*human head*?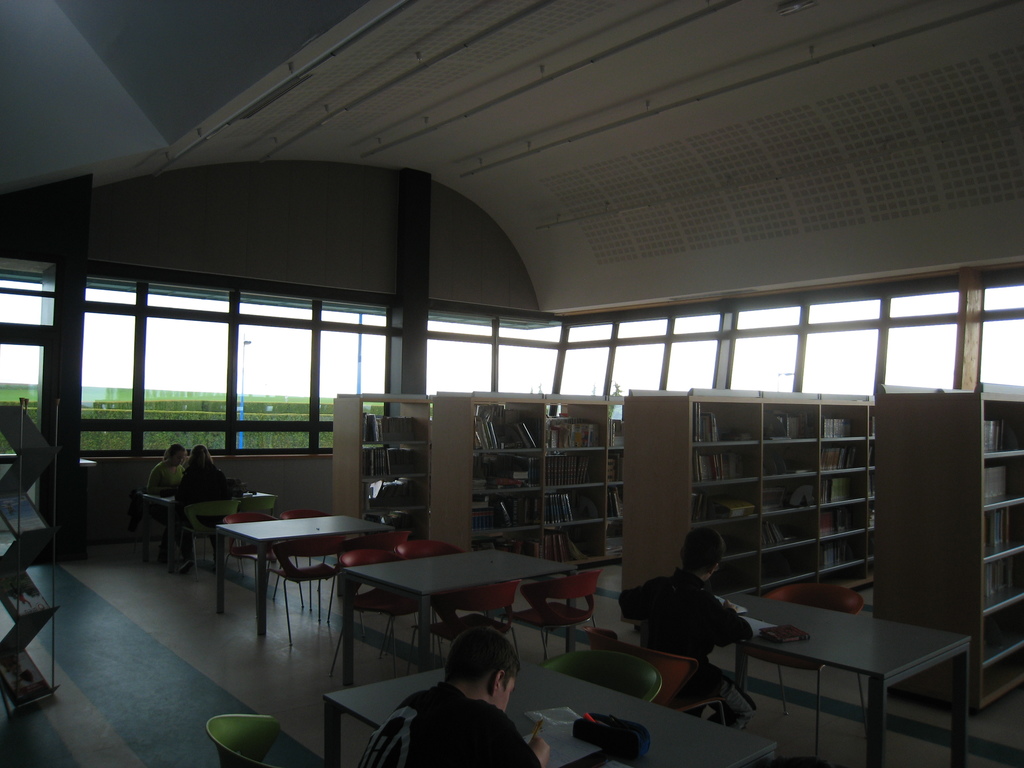
BBox(164, 443, 188, 464)
